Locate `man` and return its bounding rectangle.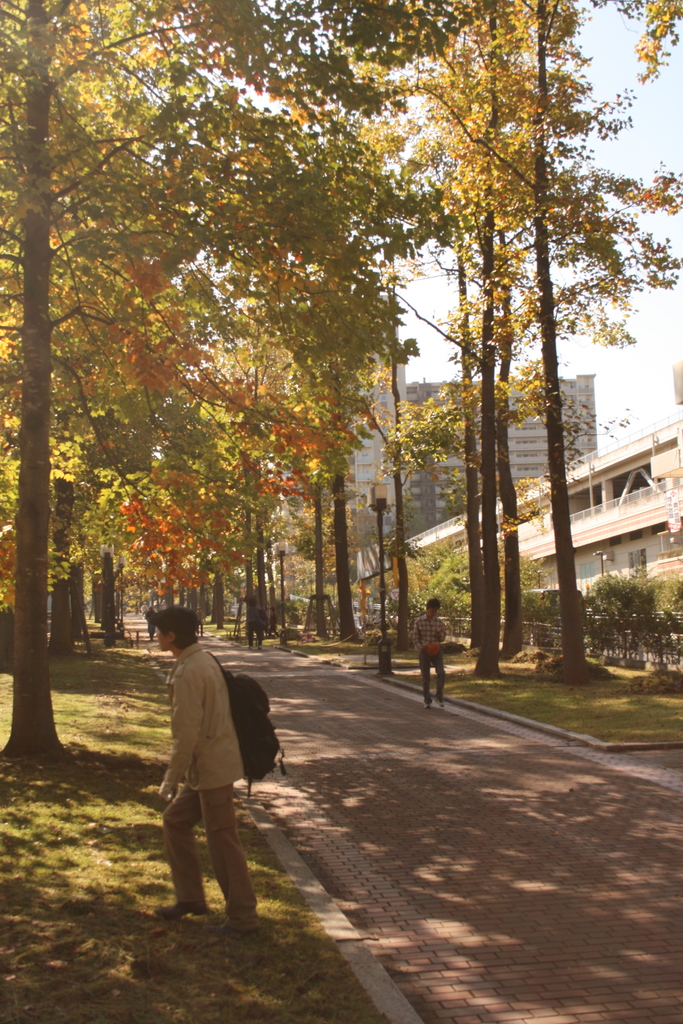
<box>411,596,447,712</box>.
